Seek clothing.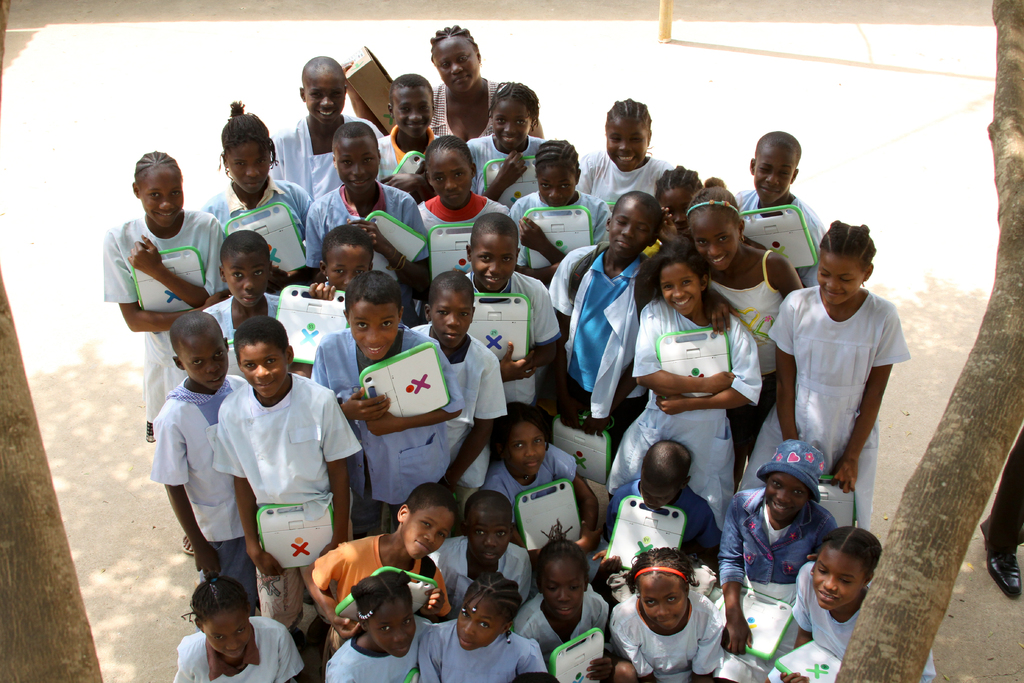
(485, 435, 585, 522).
